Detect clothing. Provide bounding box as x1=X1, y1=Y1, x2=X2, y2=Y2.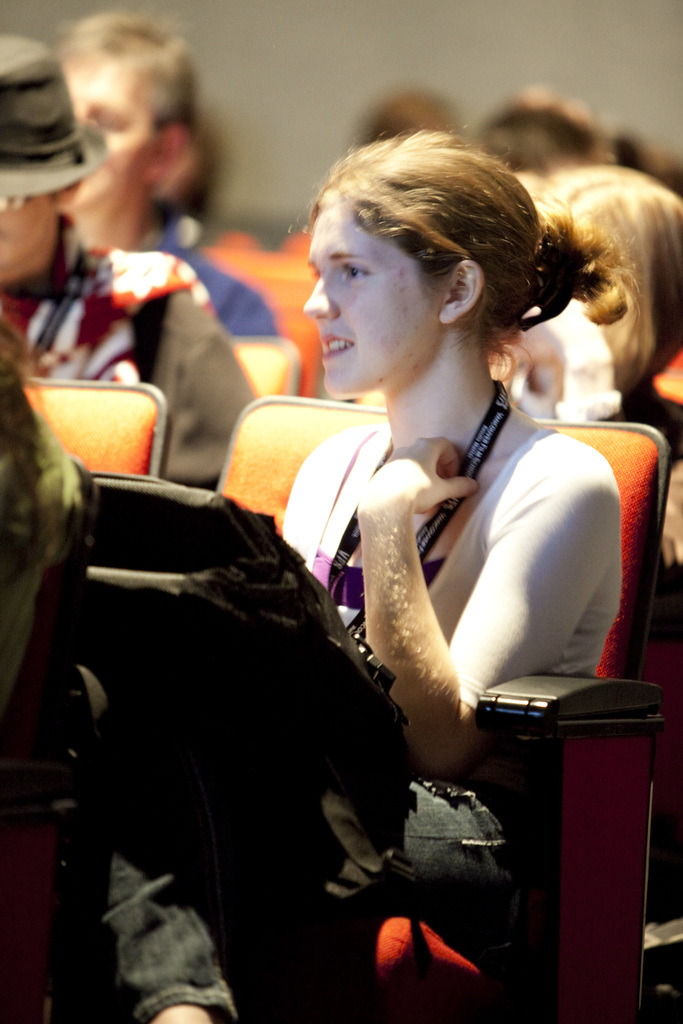
x1=3, y1=207, x2=282, y2=493.
